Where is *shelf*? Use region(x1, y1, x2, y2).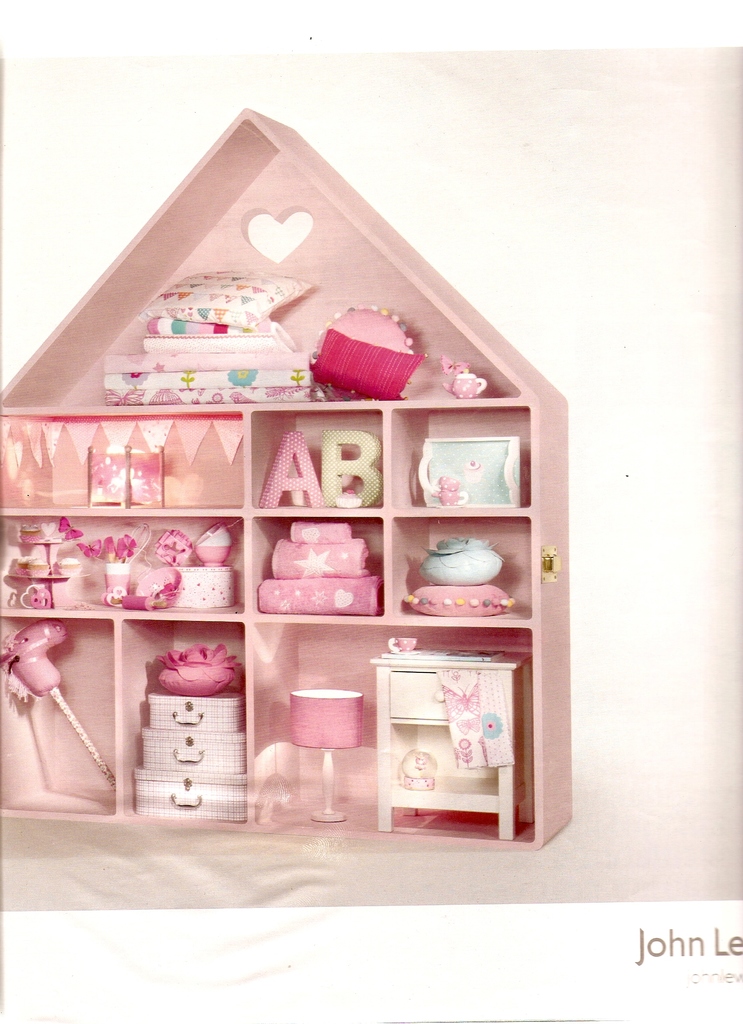
region(0, 512, 257, 614).
